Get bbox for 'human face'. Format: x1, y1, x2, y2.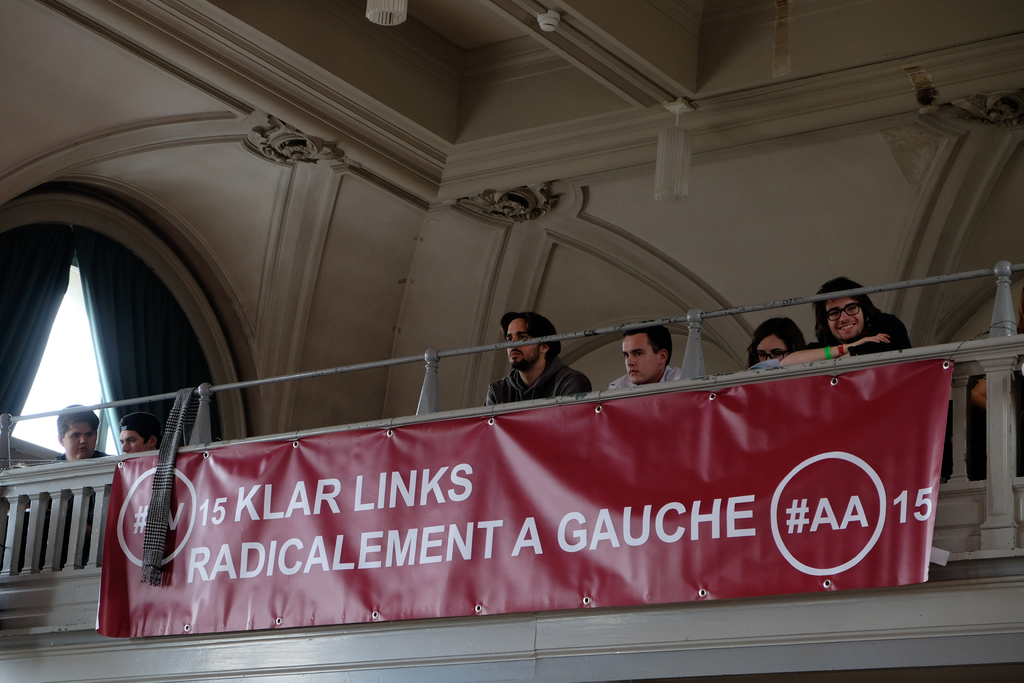
504, 317, 538, 359.
